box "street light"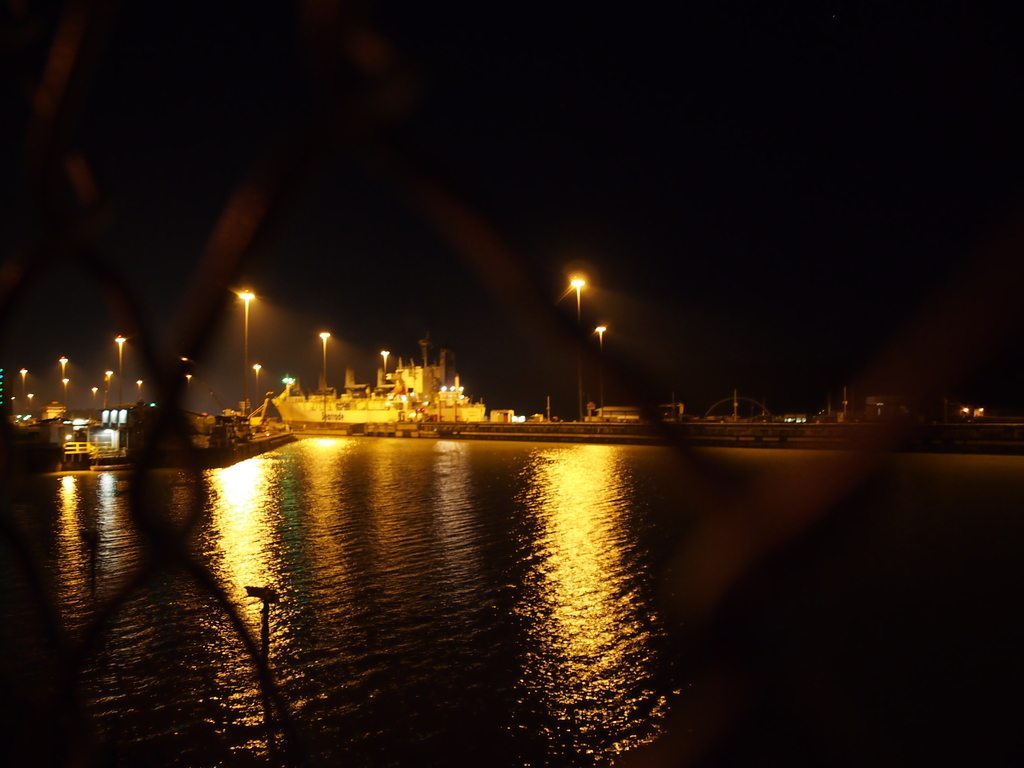
(251, 362, 263, 406)
